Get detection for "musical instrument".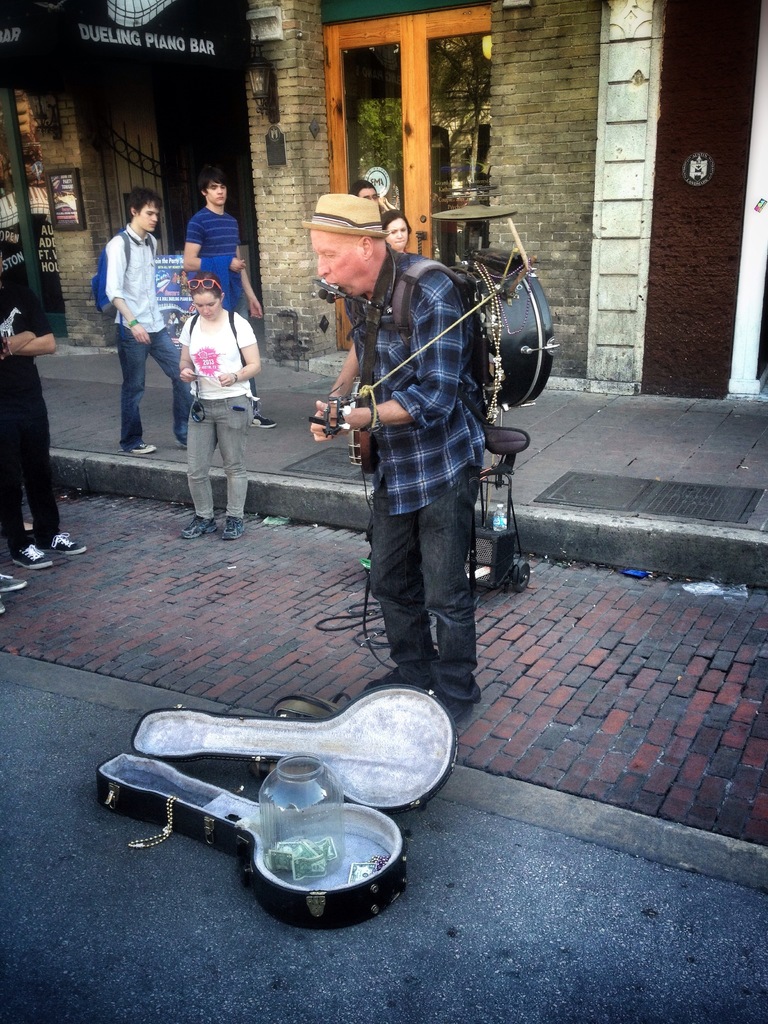
Detection: x1=99, y1=750, x2=413, y2=918.
